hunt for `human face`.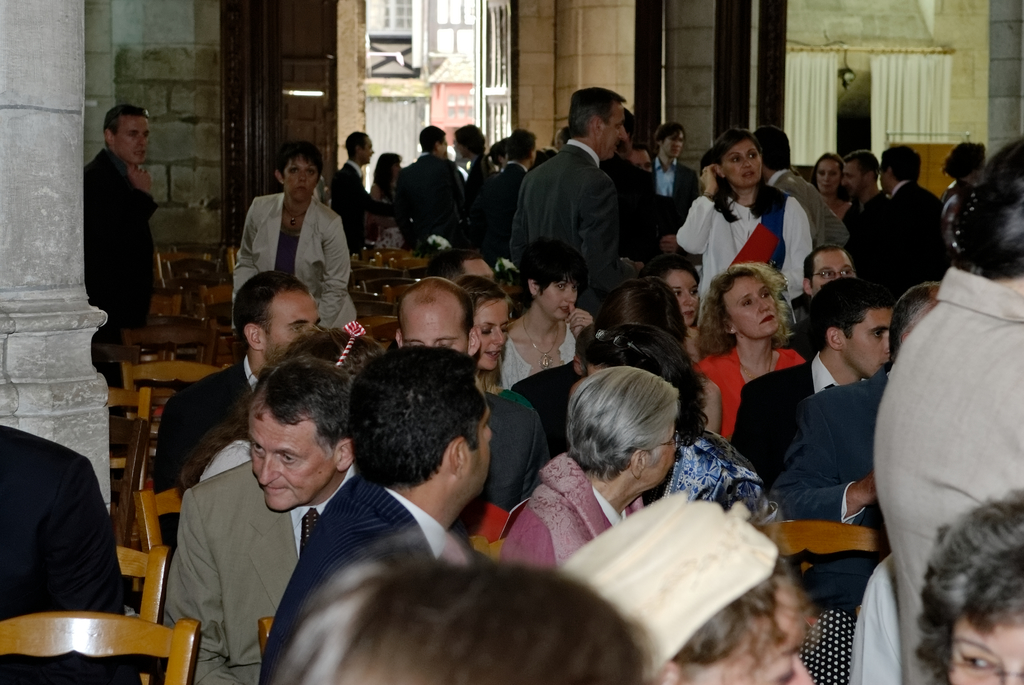
Hunted down at [402,304,467,358].
